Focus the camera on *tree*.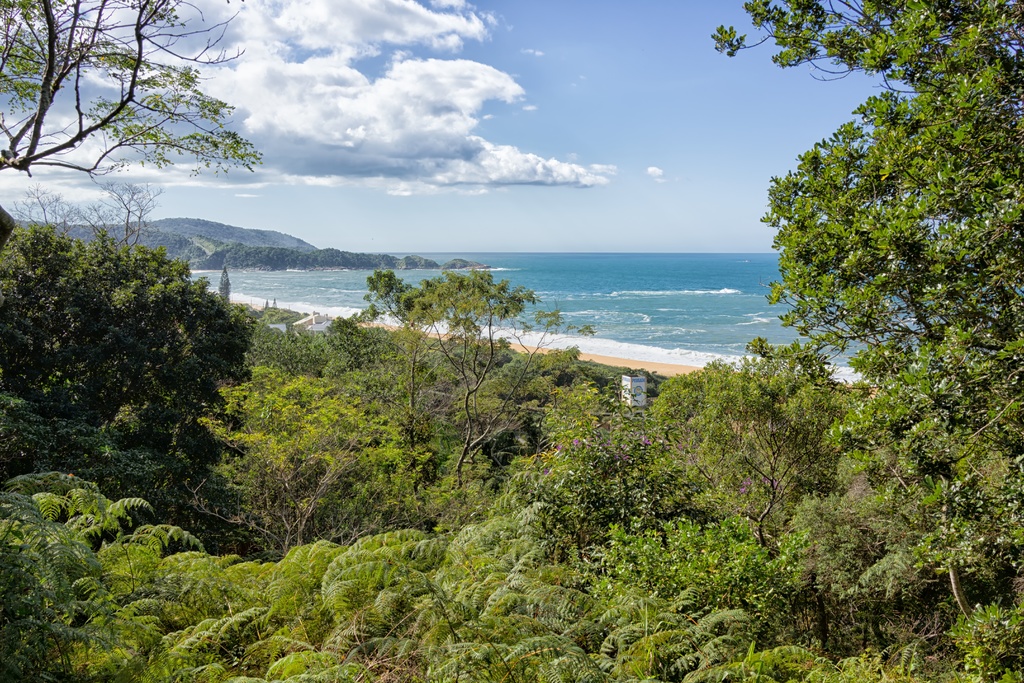
Focus region: detection(753, 35, 1002, 602).
